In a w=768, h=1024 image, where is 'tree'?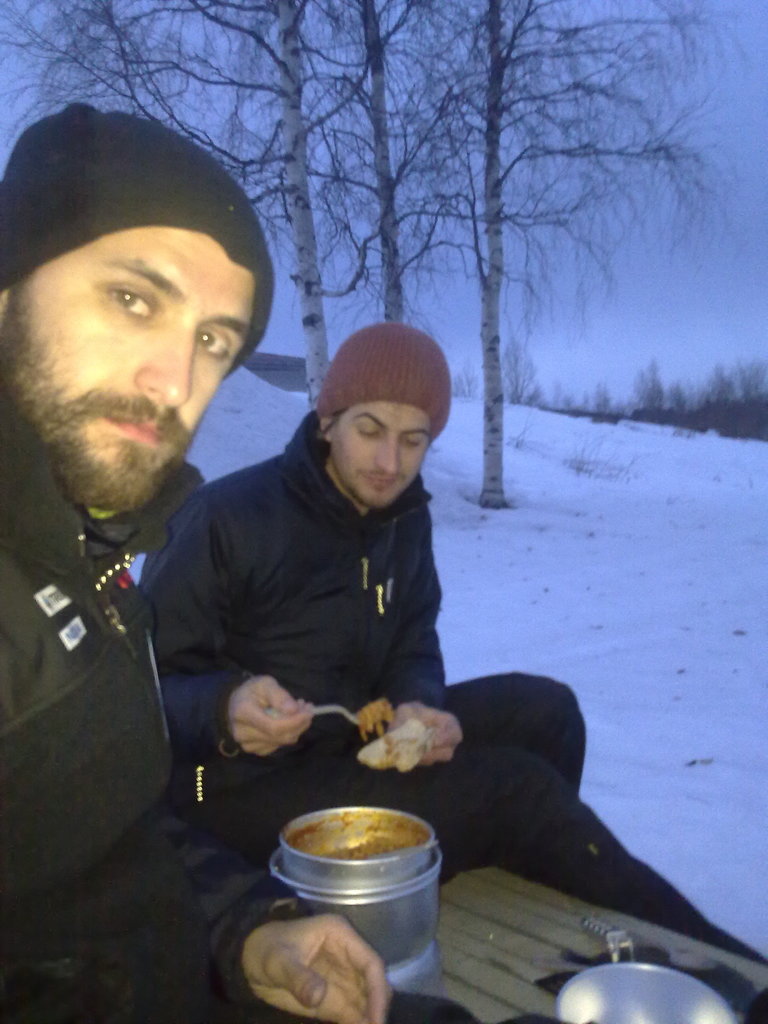
x1=628 y1=362 x2=676 y2=423.
